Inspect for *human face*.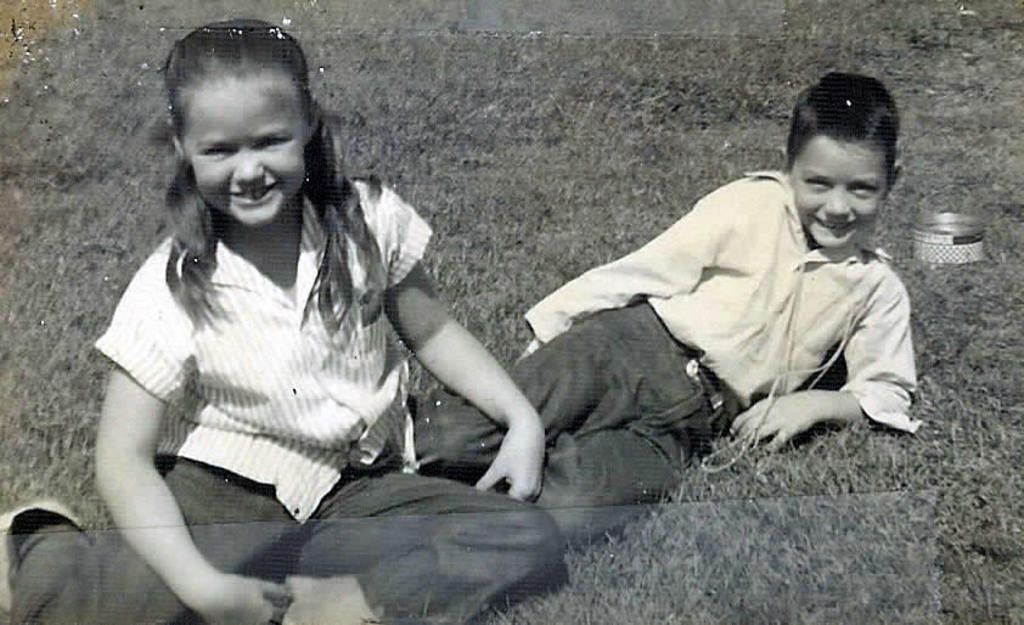
Inspection: locate(179, 74, 310, 224).
